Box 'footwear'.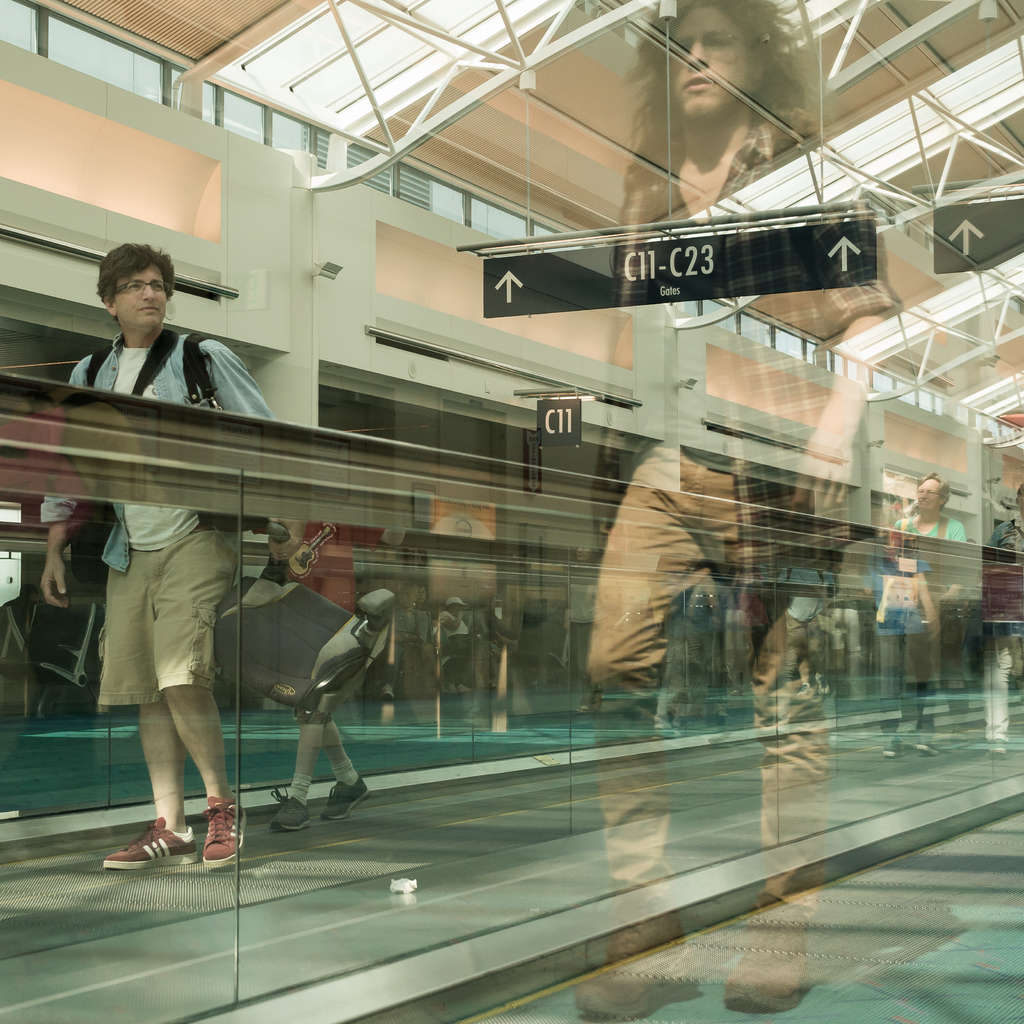
bbox=[111, 797, 236, 891].
